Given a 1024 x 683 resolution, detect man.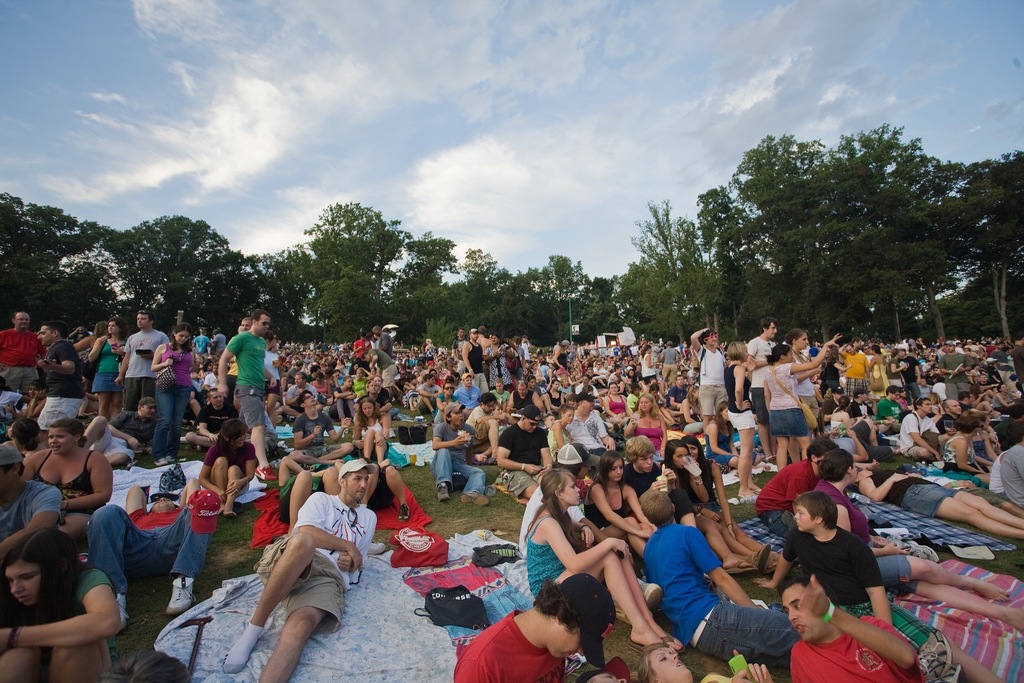
<region>454, 374, 481, 418</region>.
